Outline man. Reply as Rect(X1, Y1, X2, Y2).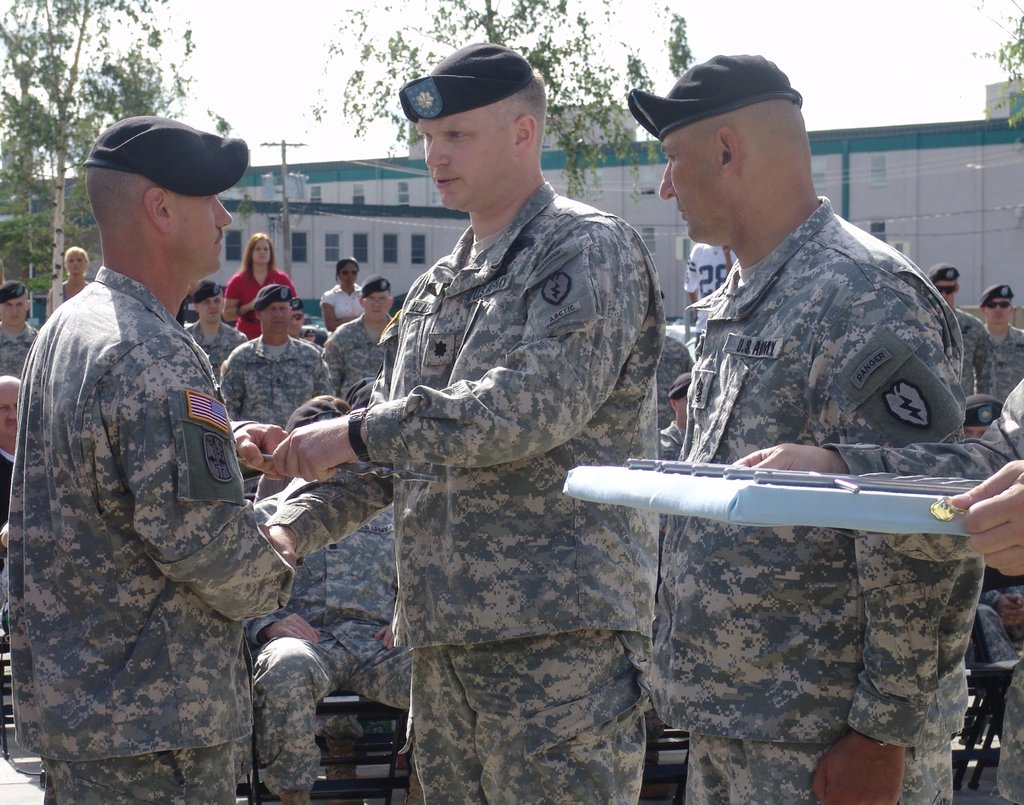
Rect(27, 92, 307, 804).
